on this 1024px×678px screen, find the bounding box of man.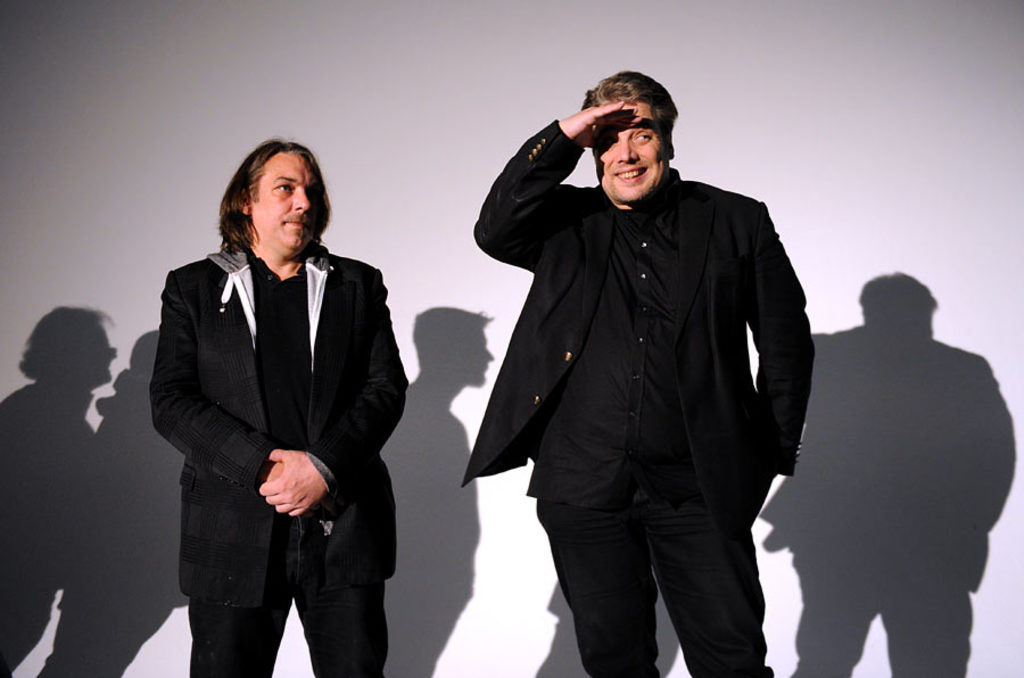
Bounding box: <box>460,69,816,677</box>.
